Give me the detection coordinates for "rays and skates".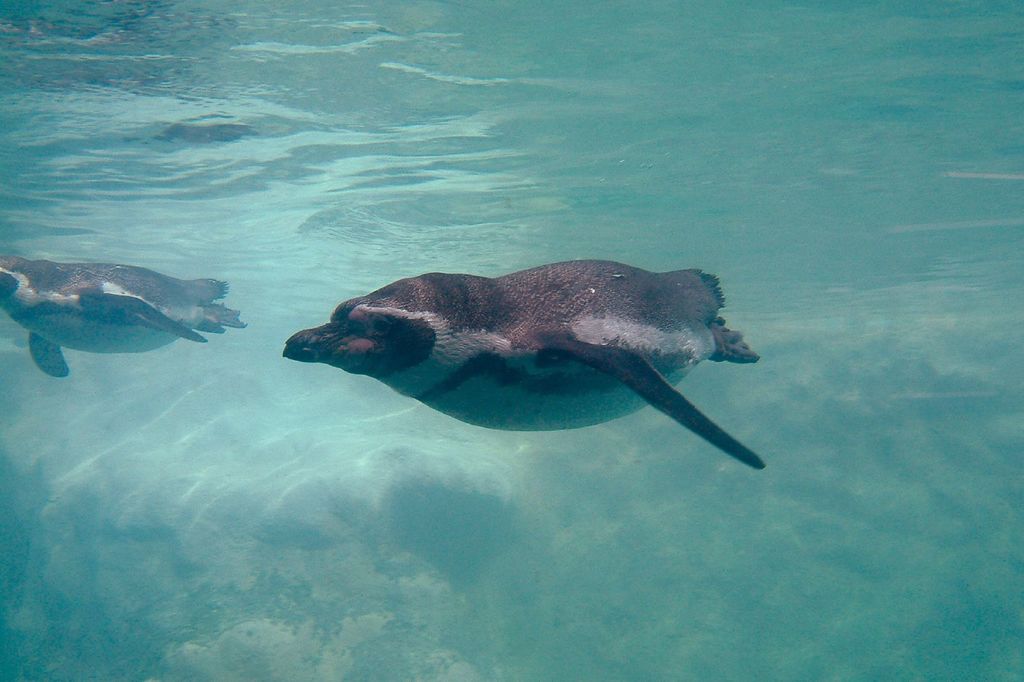
<region>300, 262, 736, 464</region>.
